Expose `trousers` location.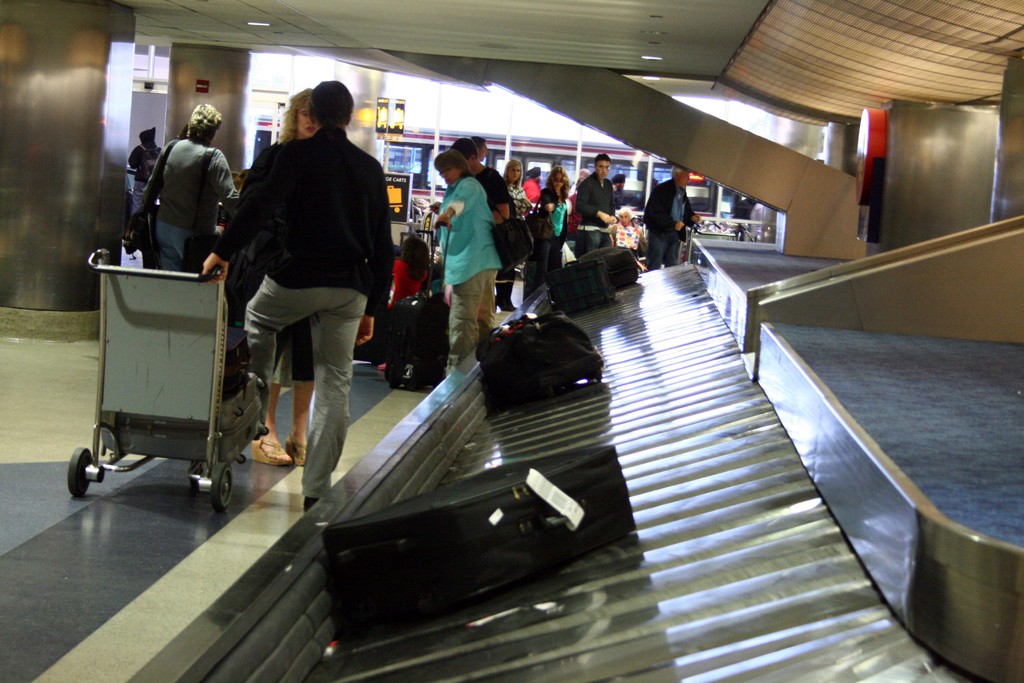
Exposed at <region>496, 263, 517, 310</region>.
